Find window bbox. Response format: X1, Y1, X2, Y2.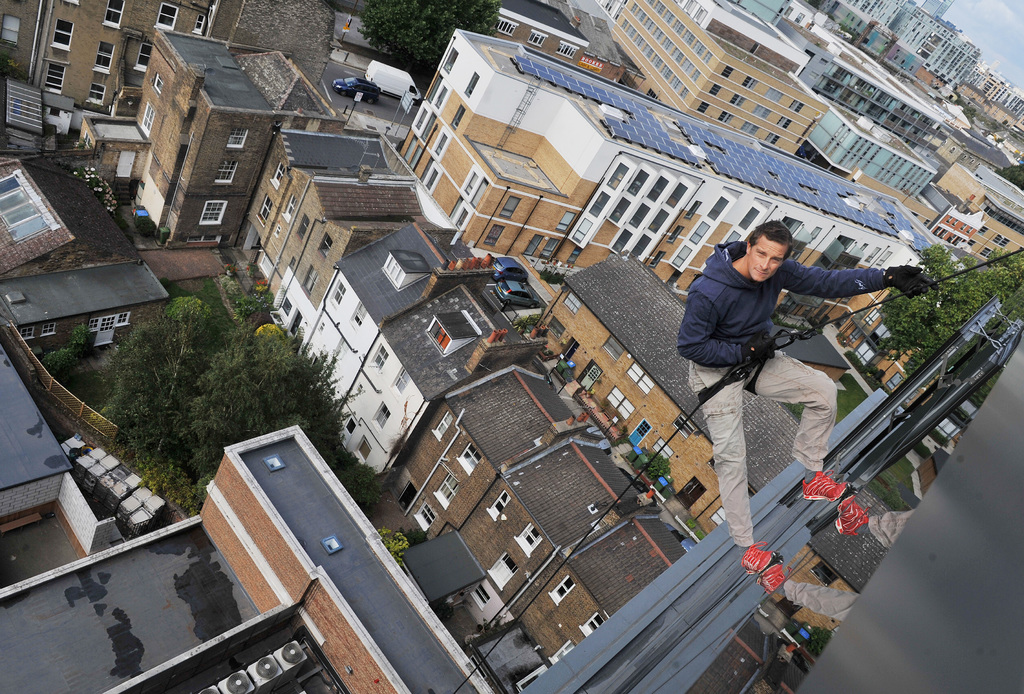
371, 346, 392, 373.
